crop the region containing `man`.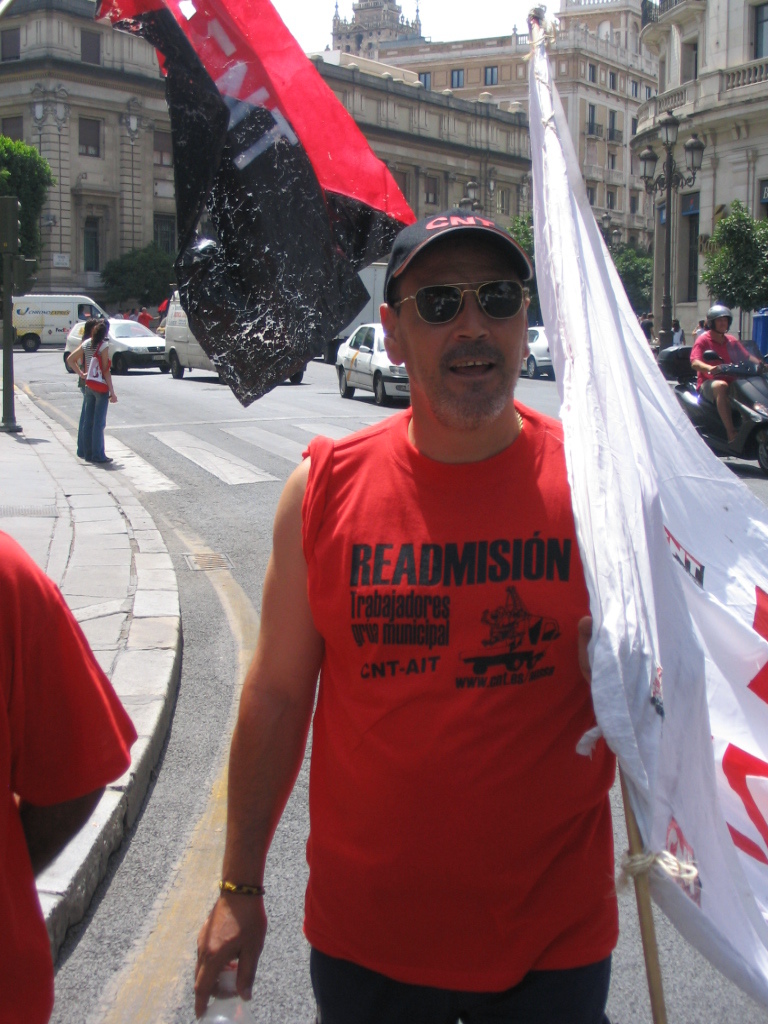
Crop region: 0 525 139 1023.
